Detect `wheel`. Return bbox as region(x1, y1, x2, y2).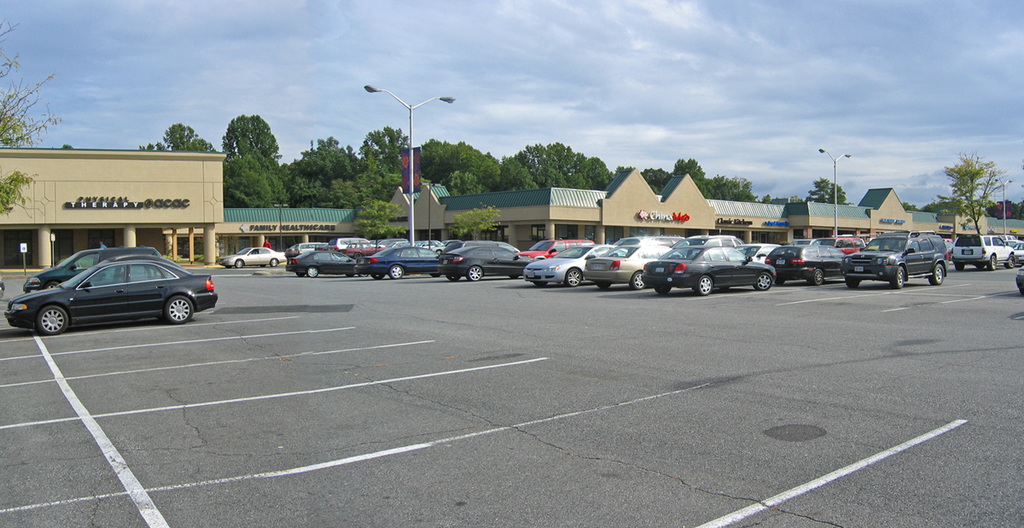
region(448, 275, 461, 281).
